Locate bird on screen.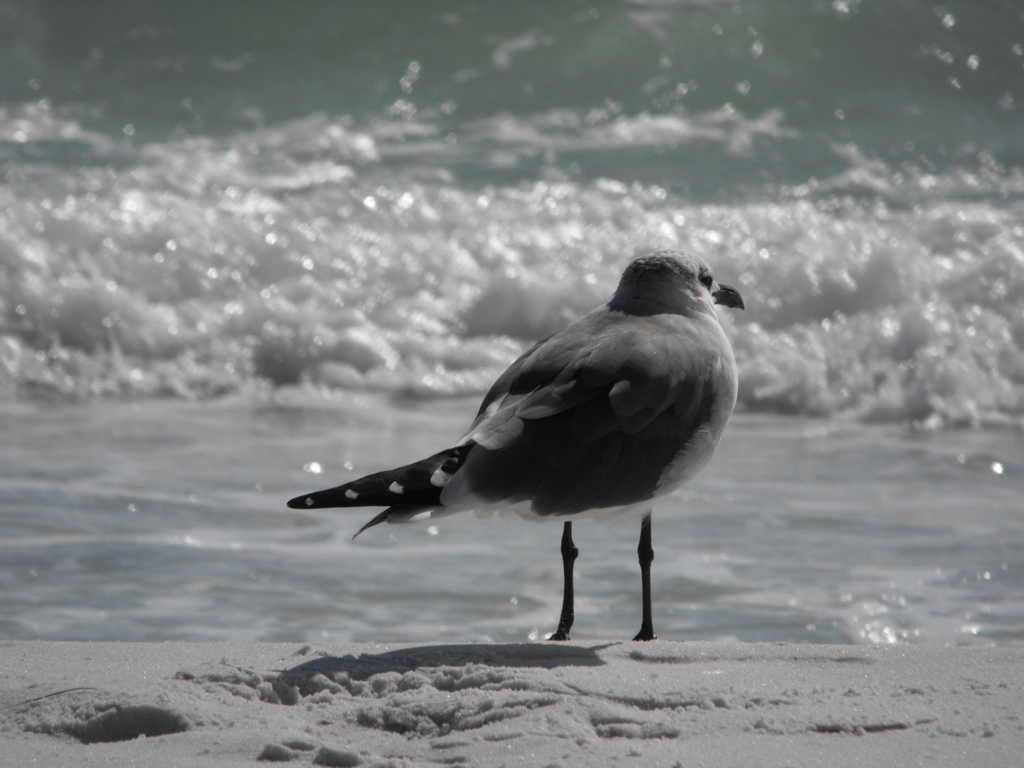
On screen at 308:234:741:634.
